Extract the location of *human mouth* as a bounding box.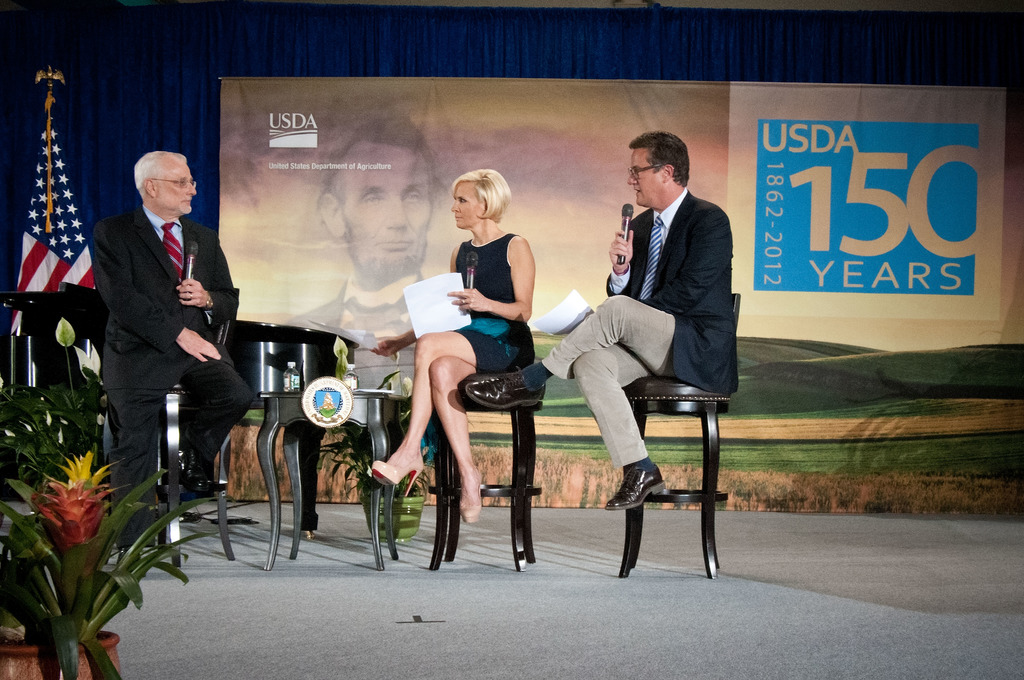
373,234,414,251.
